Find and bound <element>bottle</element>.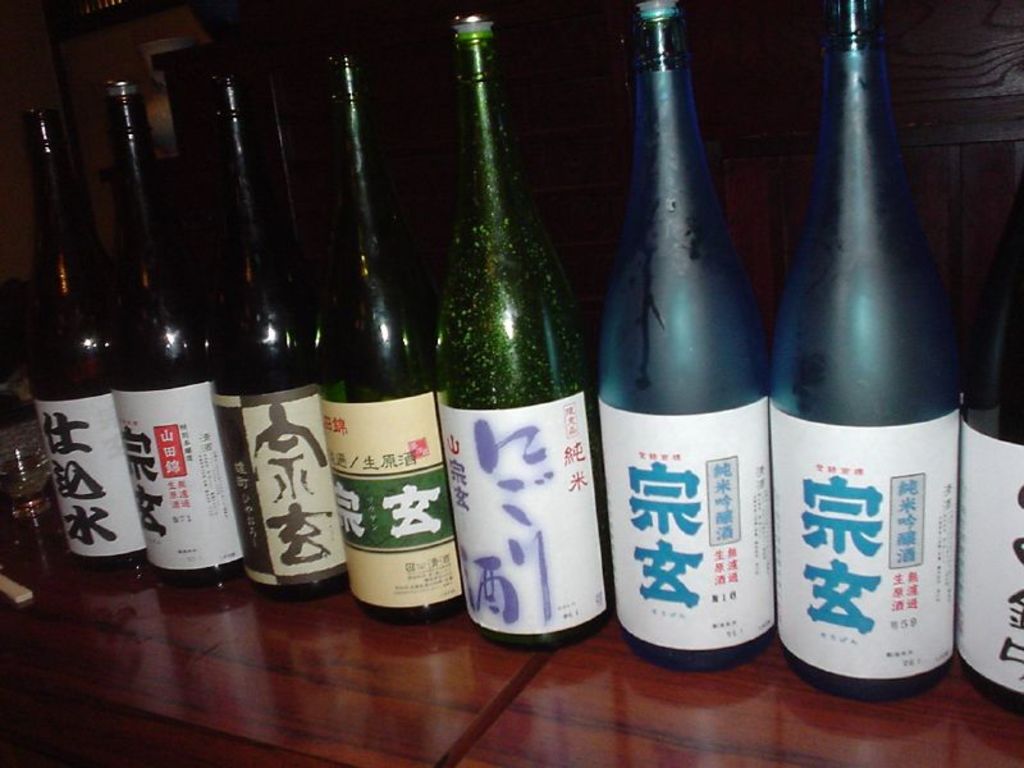
Bound: <box>430,9,613,650</box>.
